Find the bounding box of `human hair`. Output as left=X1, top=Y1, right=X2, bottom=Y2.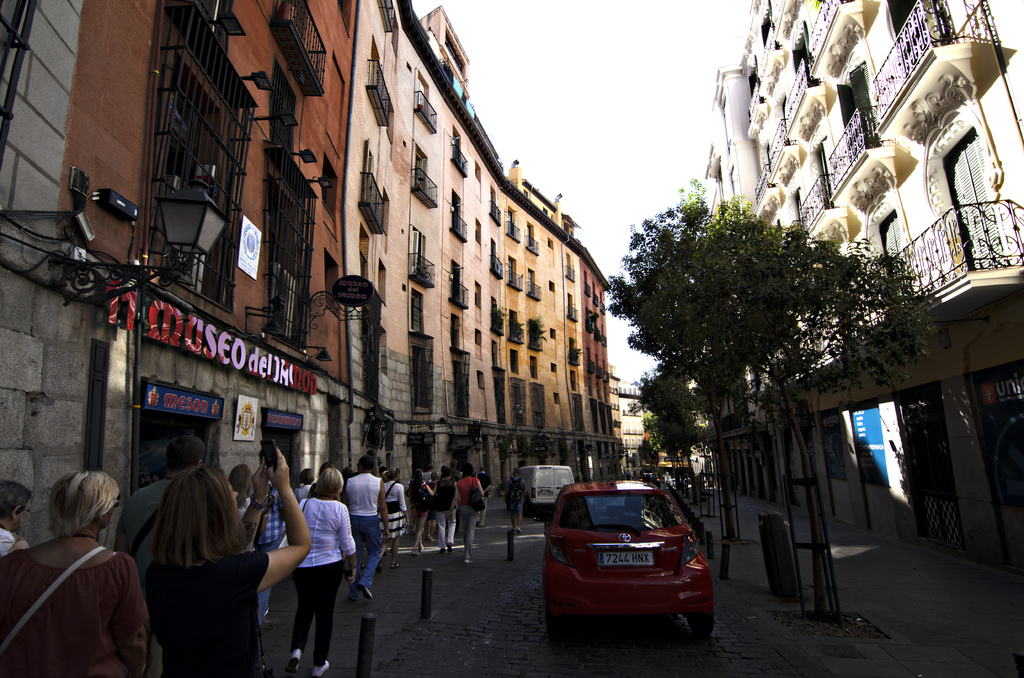
left=515, top=467, right=520, bottom=476.
